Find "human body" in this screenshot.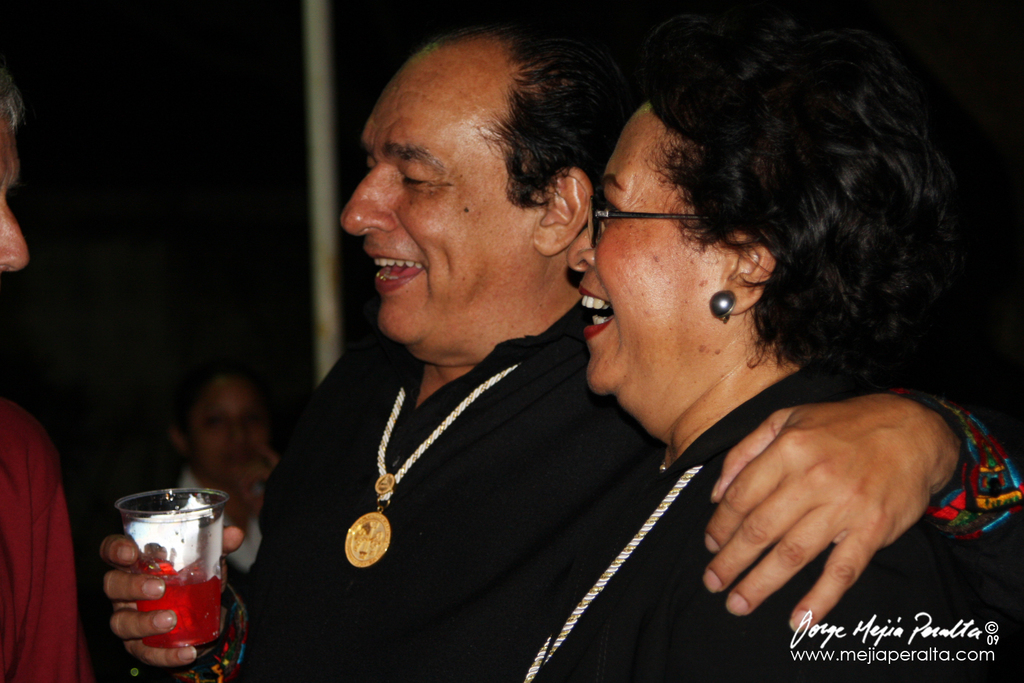
The bounding box for "human body" is (left=0, top=51, right=96, bottom=682).
